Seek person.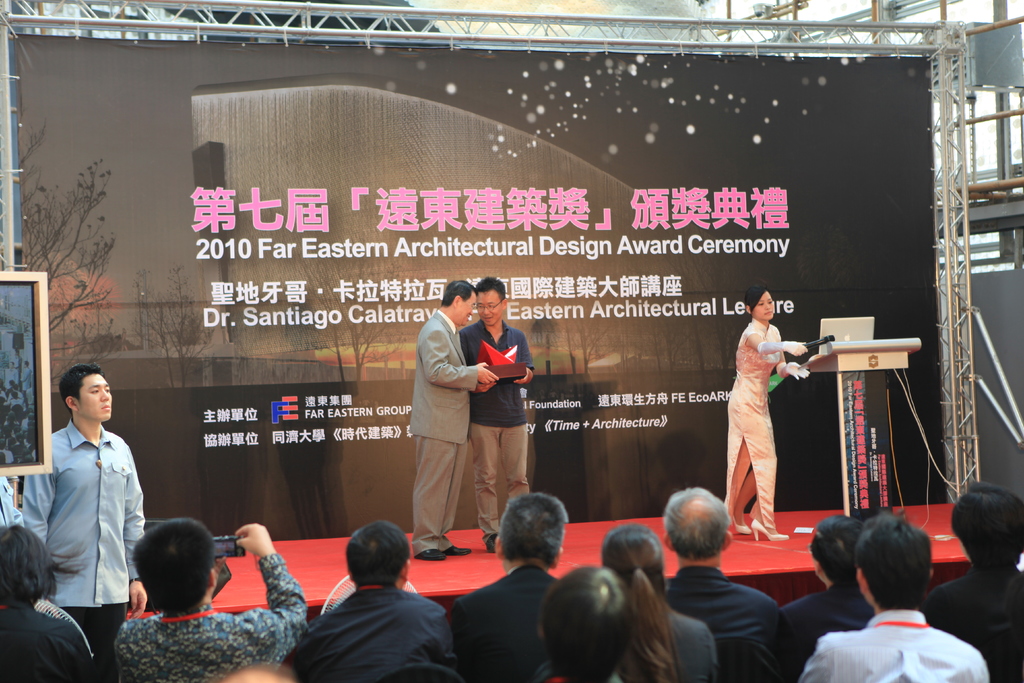
l=406, t=278, r=494, b=561.
